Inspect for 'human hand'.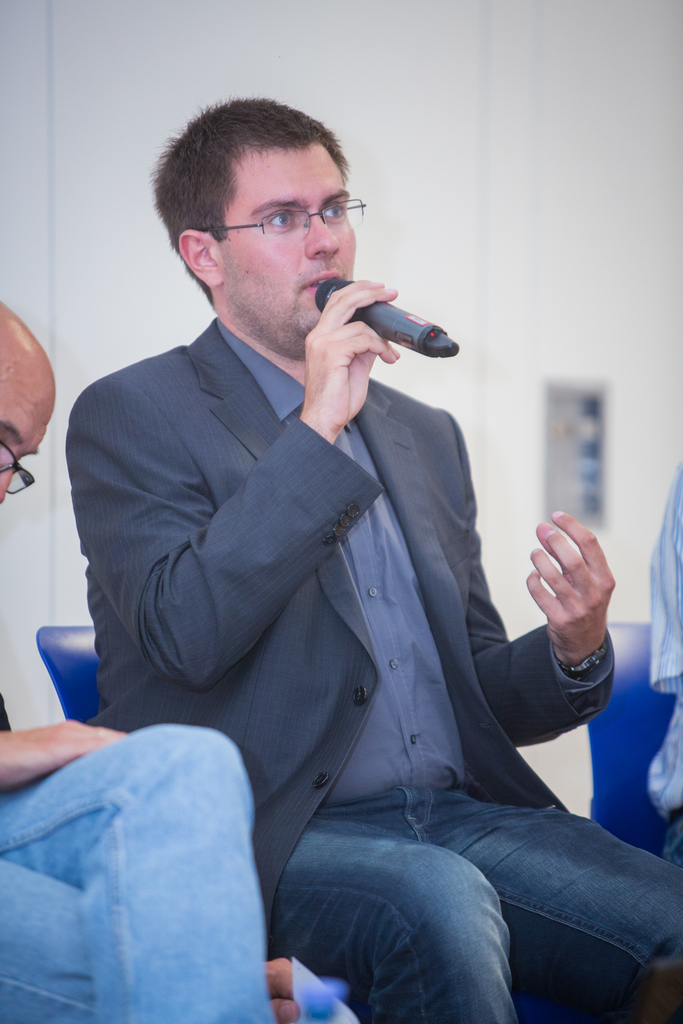
Inspection: [x1=305, y1=274, x2=403, y2=430].
